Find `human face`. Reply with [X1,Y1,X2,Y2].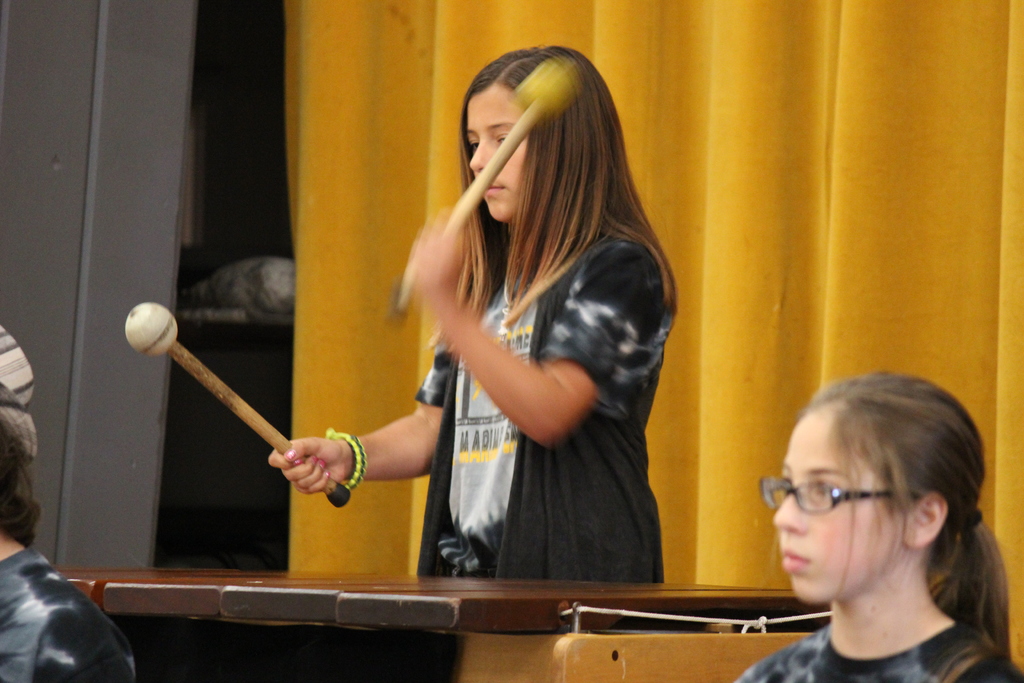
[770,406,910,603].
